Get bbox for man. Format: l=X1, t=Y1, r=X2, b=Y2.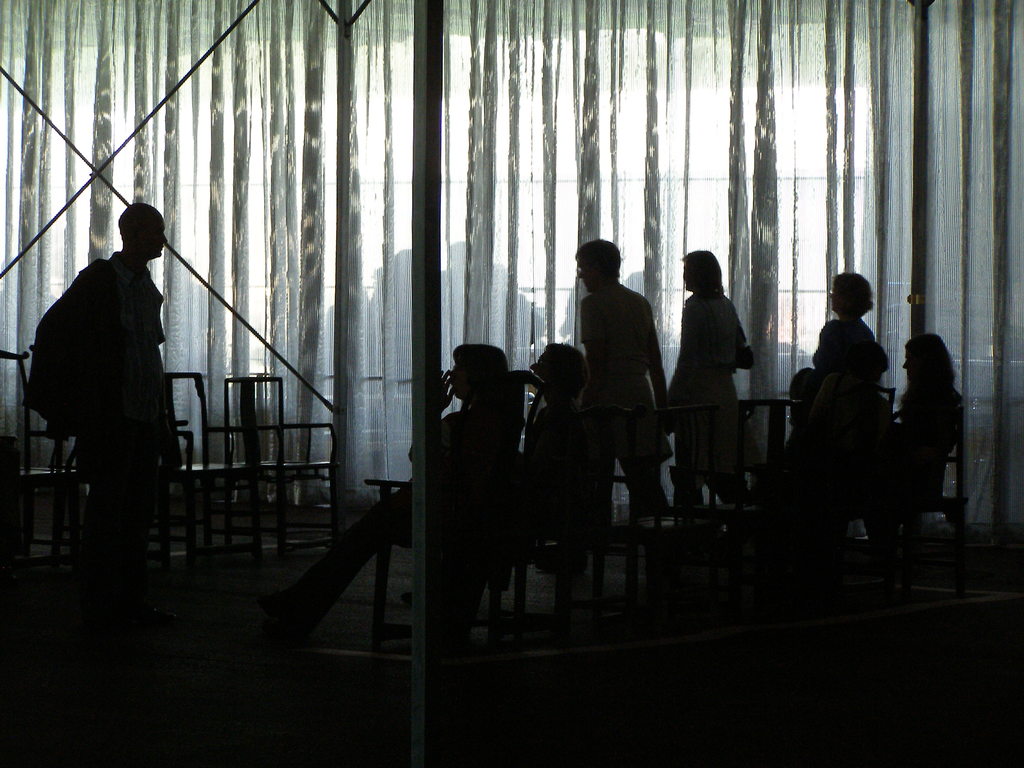
l=255, t=342, r=515, b=620.
